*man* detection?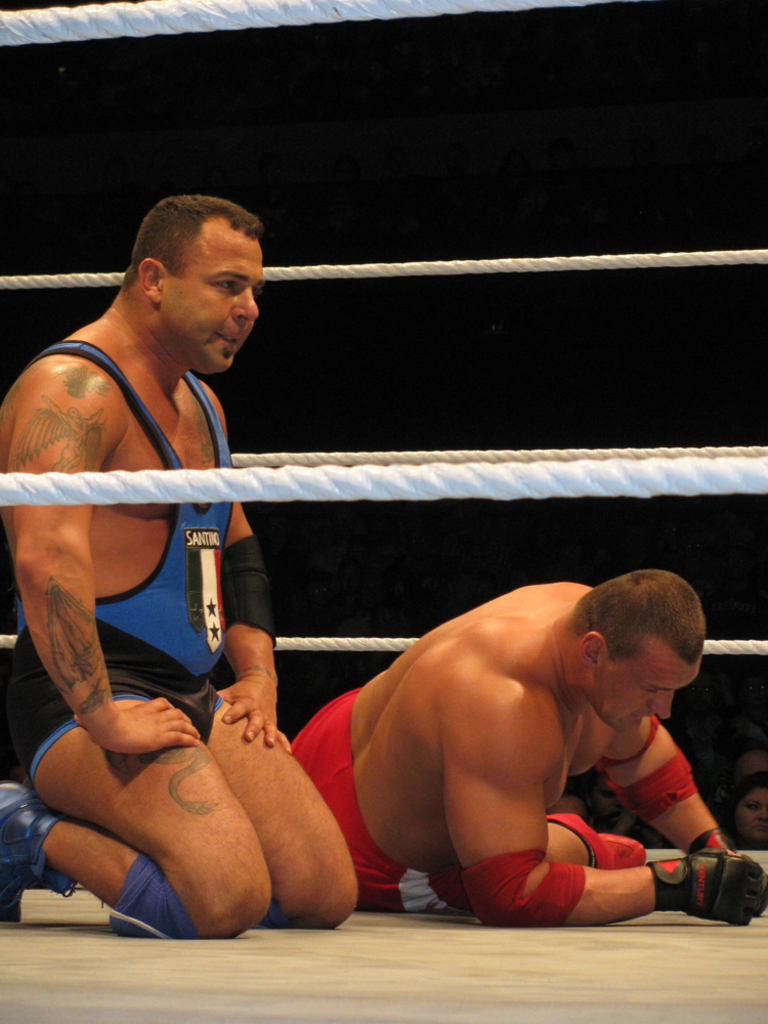
[x1=8, y1=160, x2=378, y2=961]
